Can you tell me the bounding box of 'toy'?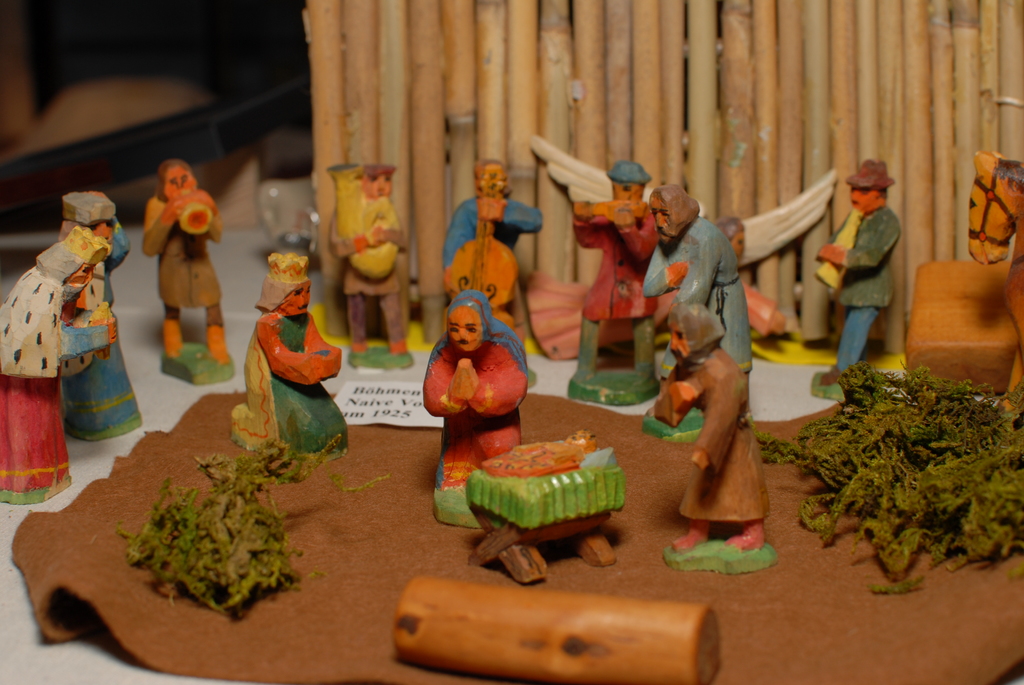
963,150,1023,438.
